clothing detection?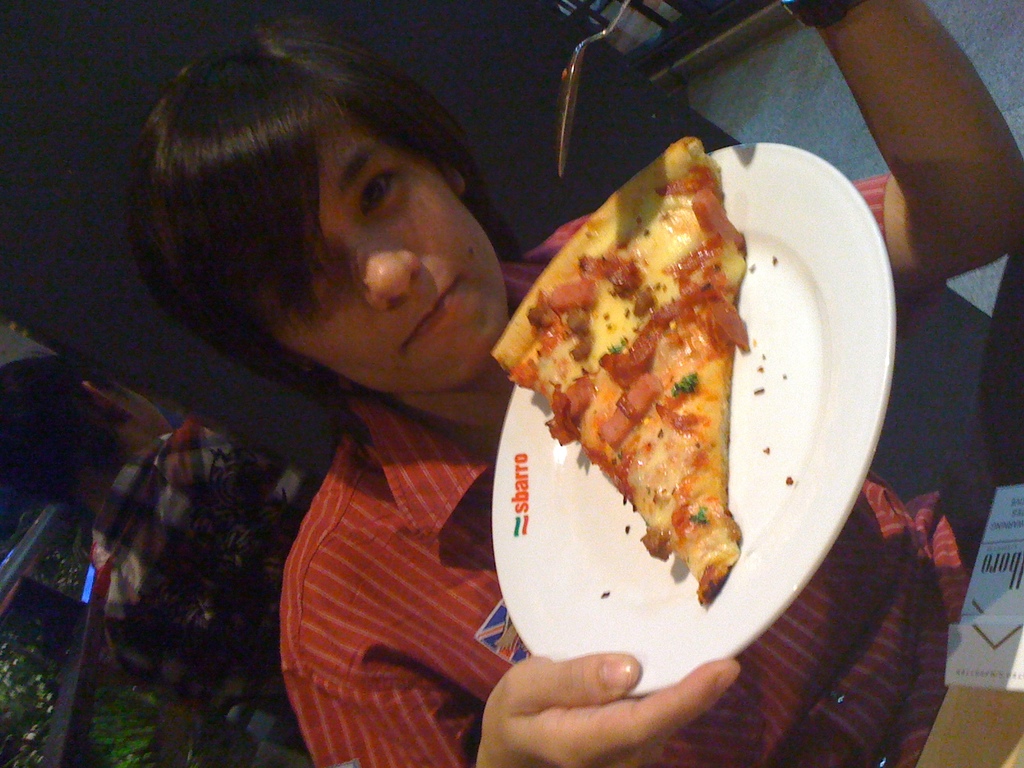
[left=90, top=408, right=277, bottom=720]
